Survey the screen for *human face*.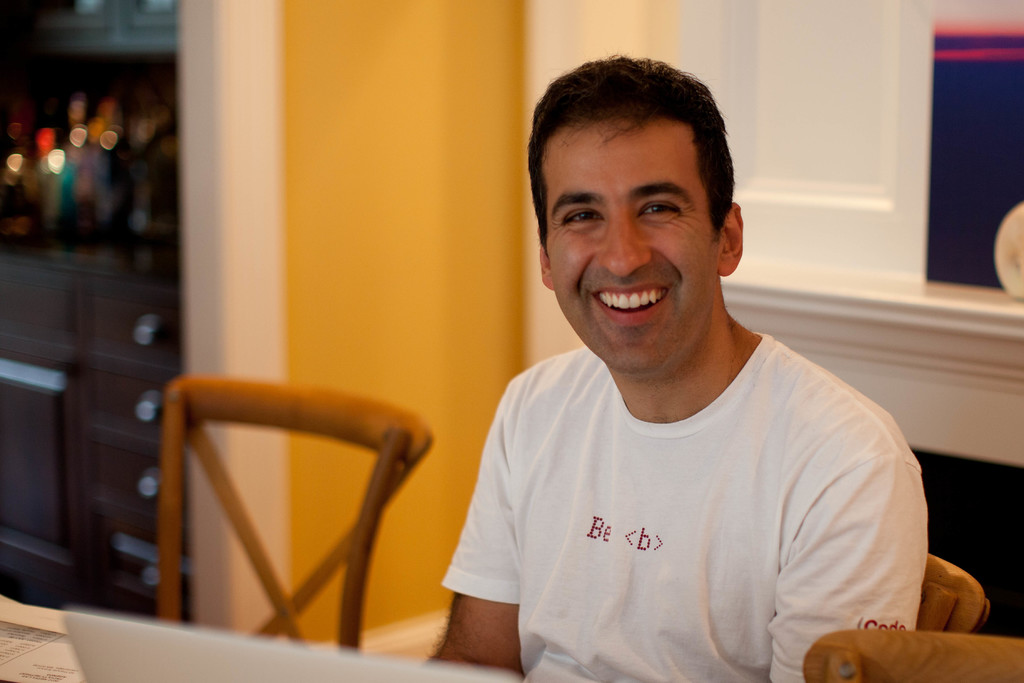
Survey found: 539 117 728 370.
